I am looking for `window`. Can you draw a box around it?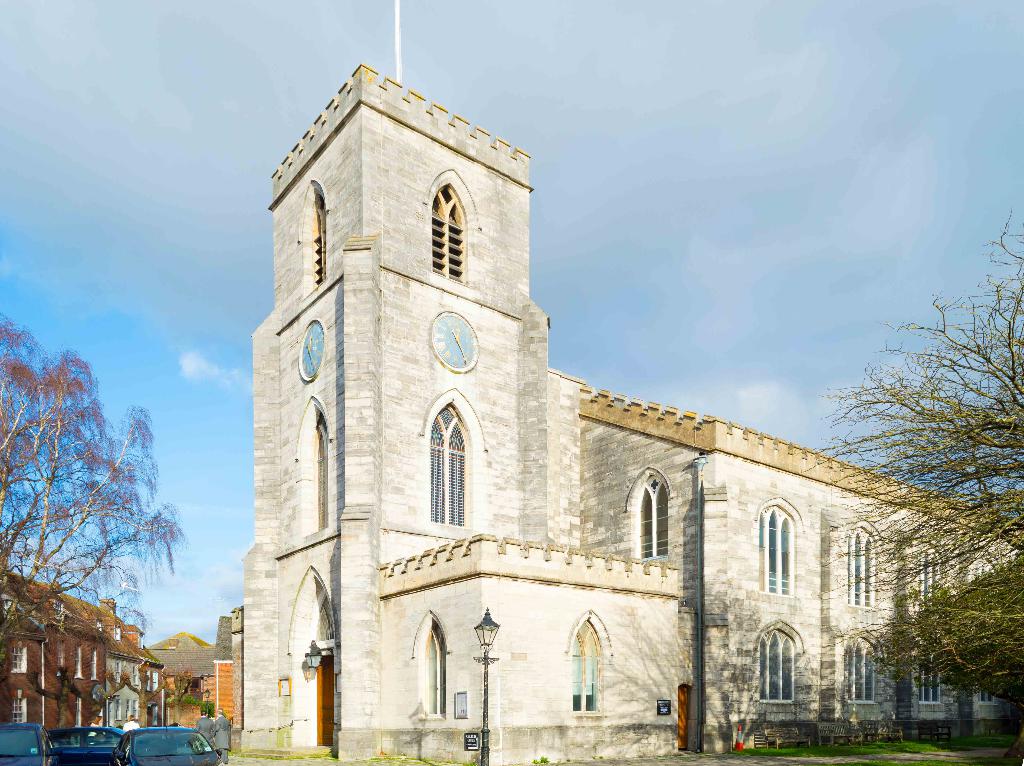
Sure, the bounding box is detection(16, 648, 26, 673).
